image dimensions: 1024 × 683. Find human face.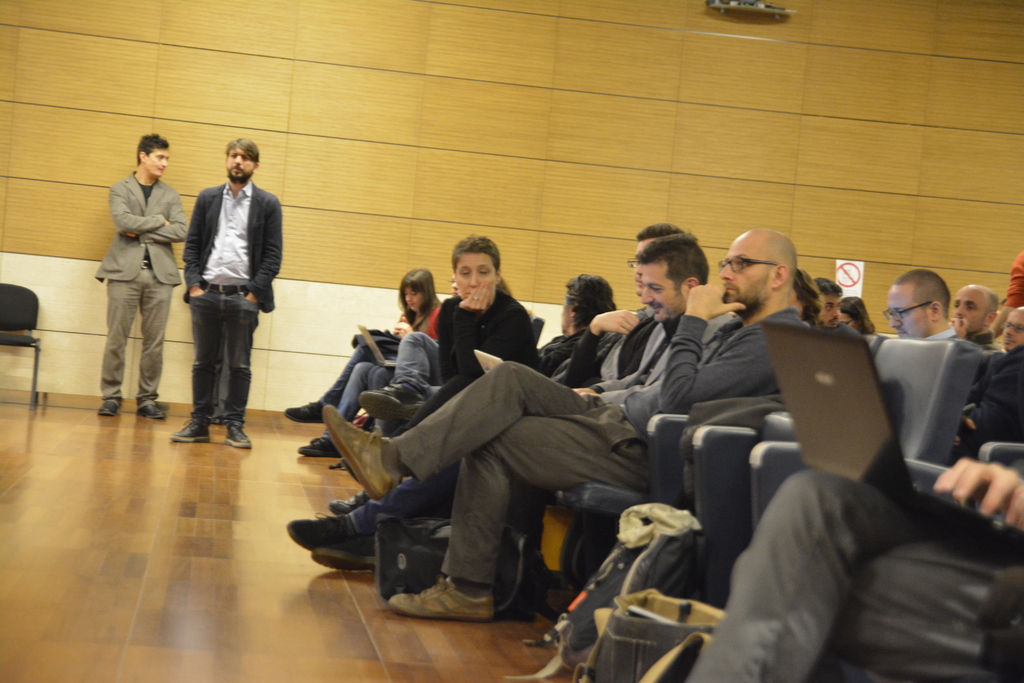
Rect(149, 144, 174, 183).
